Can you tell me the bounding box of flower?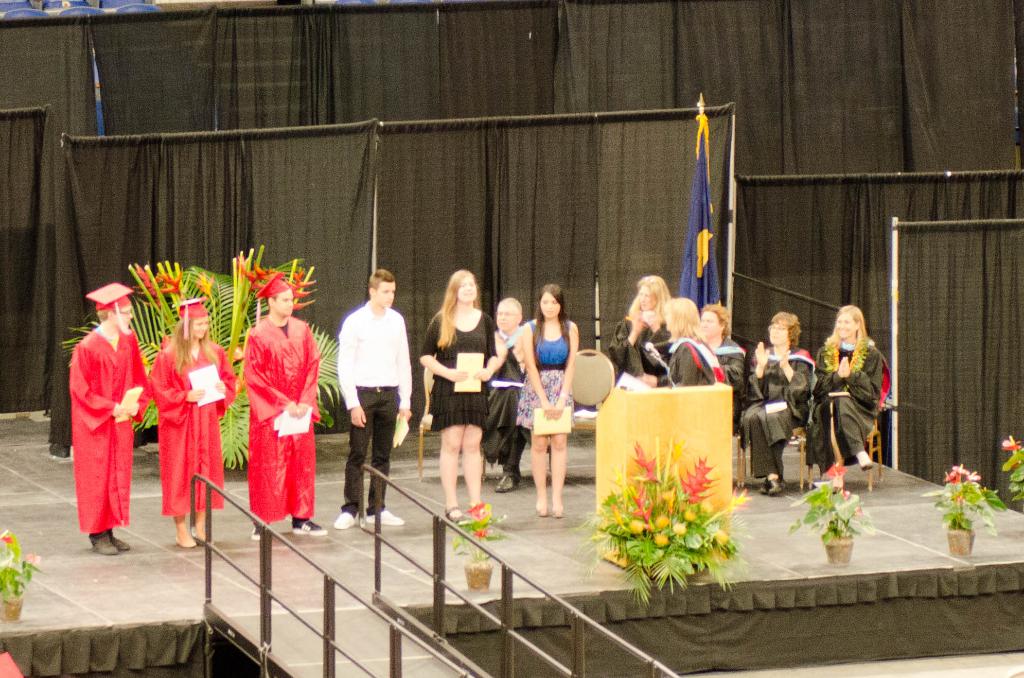
x1=470 y1=525 x2=490 y2=541.
